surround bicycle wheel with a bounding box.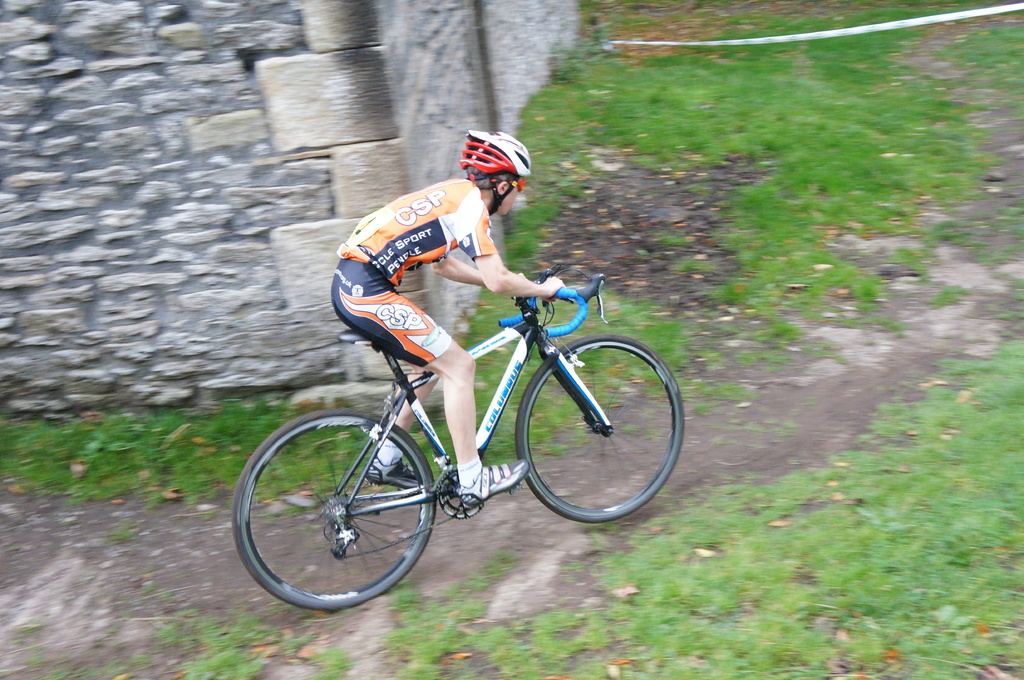
(234,406,438,610).
